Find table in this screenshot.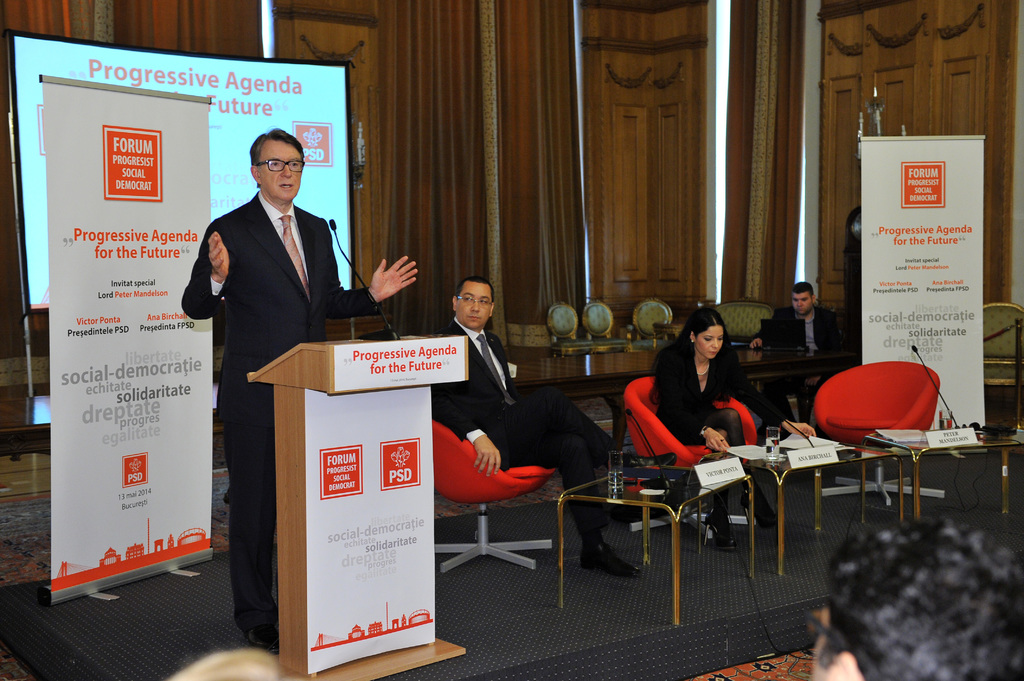
The bounding box for table is l=559, t=463, r=760, b=630.
